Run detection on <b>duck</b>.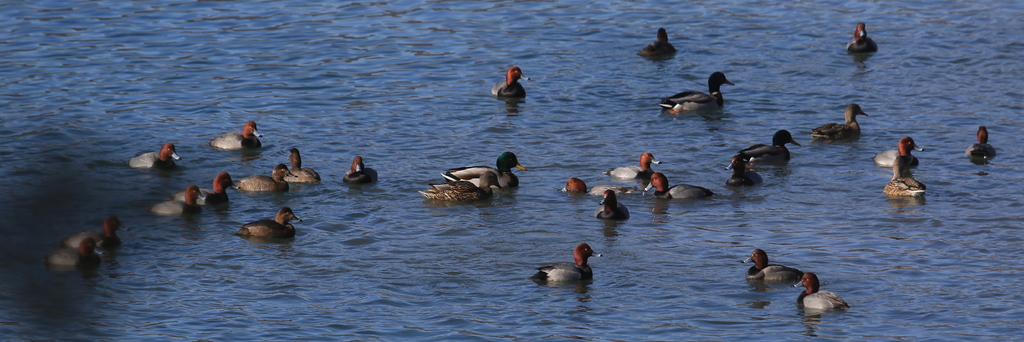
Result: {"x1": 239, "y1": 205, "x2": 300, "y2": 245}.
